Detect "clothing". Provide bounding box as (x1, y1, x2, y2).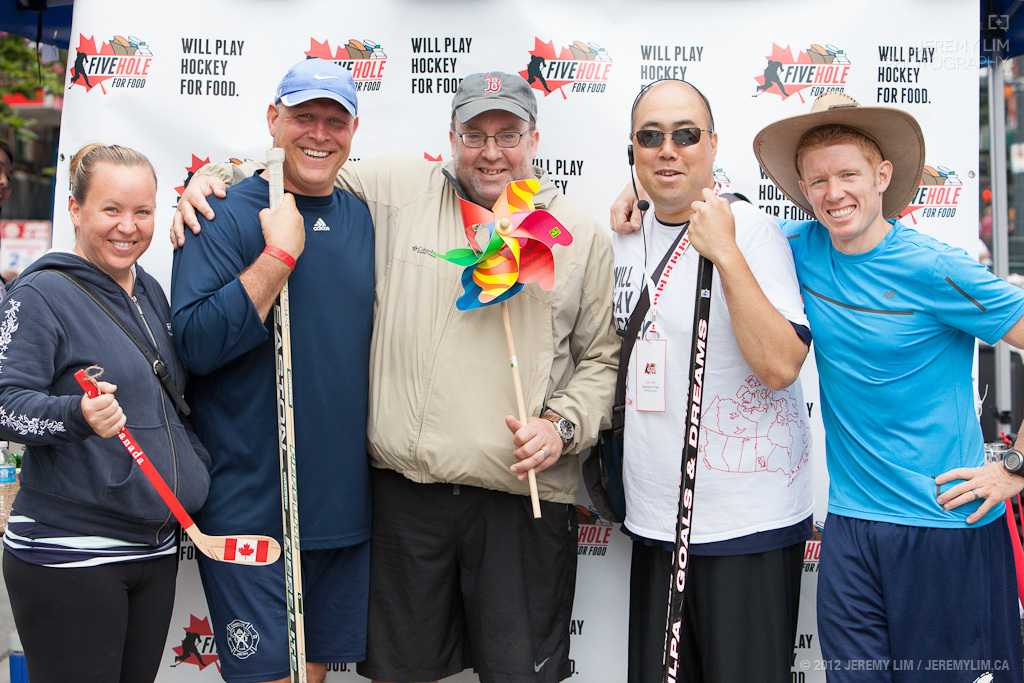
(768, 217, 1023, 682).
